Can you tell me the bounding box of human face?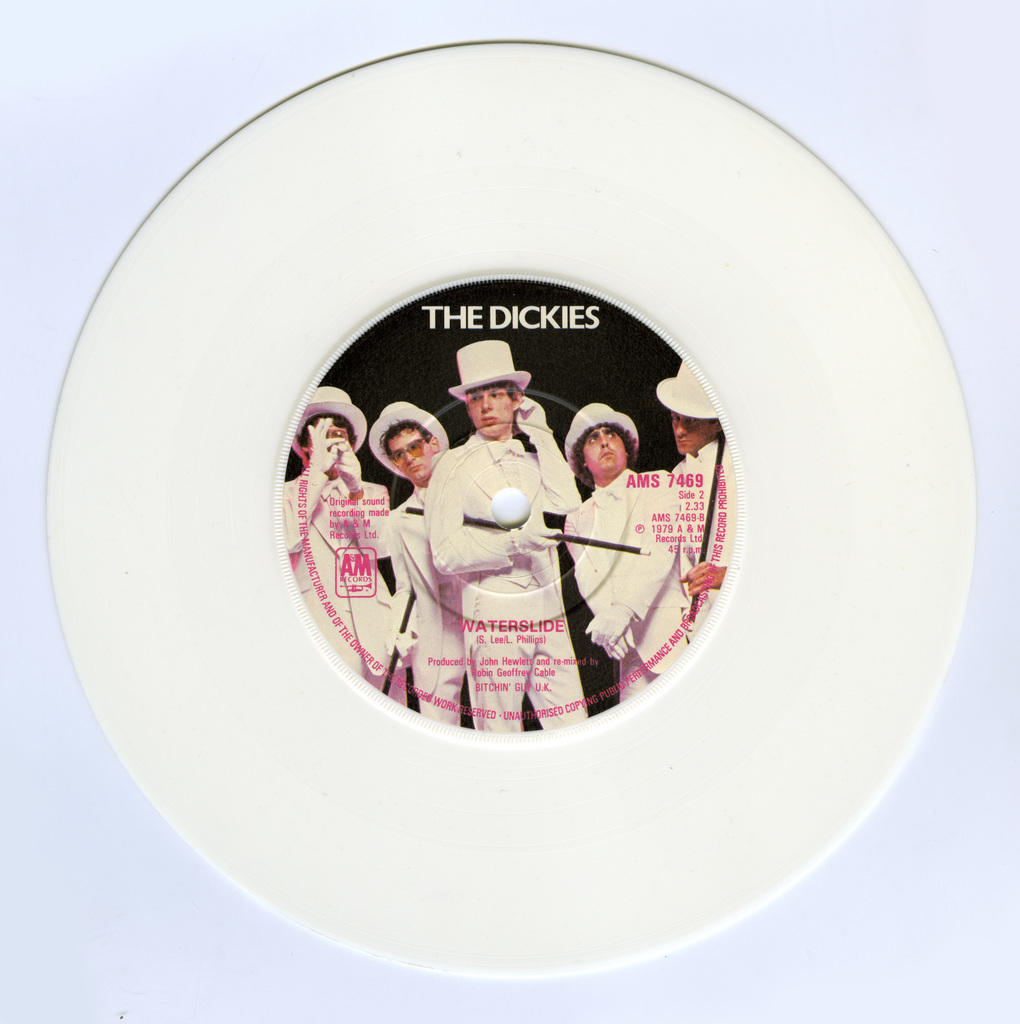
[x1=388, y1=429, x2=427, y2=480].
